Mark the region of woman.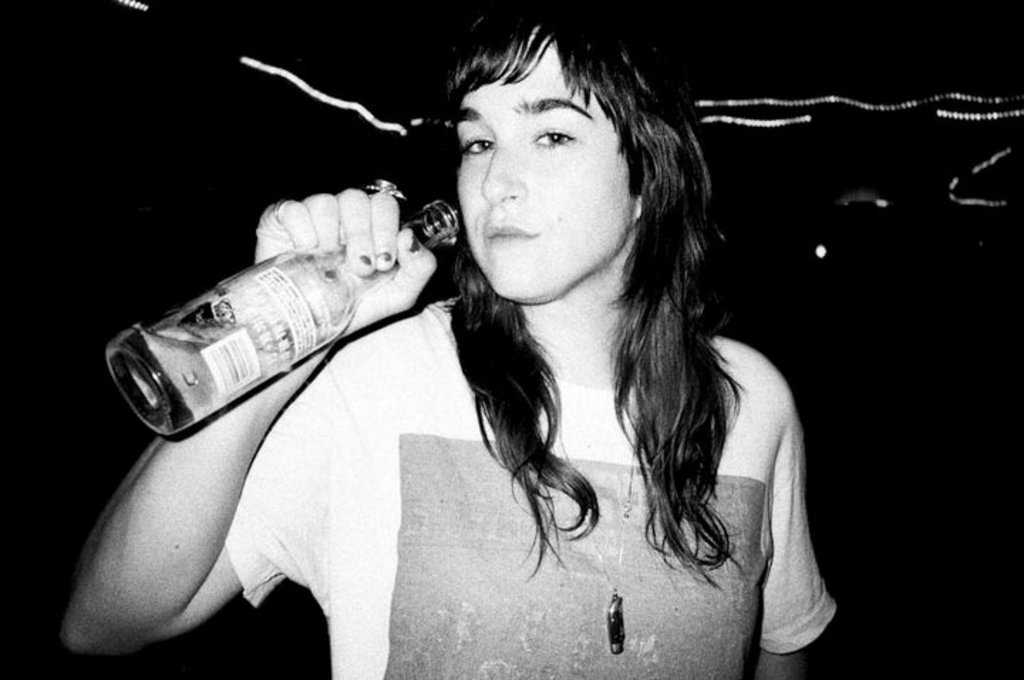
Region: 55/6/841/679.
